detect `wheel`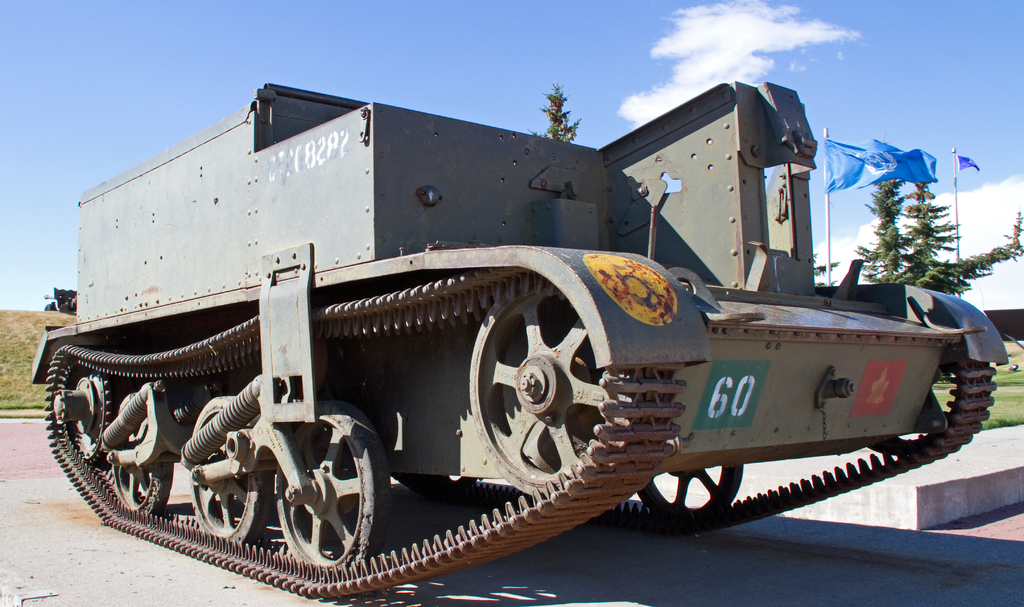
477/293/619/498
